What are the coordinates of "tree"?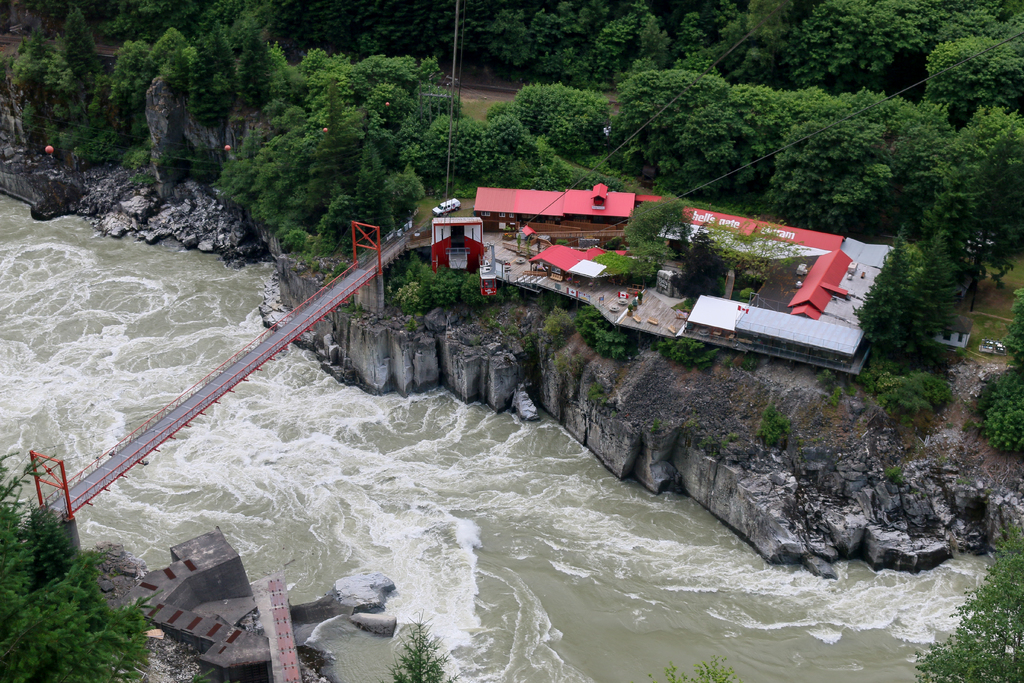
pyautogui.locateOnScreen(385, 606, 451, 682).
